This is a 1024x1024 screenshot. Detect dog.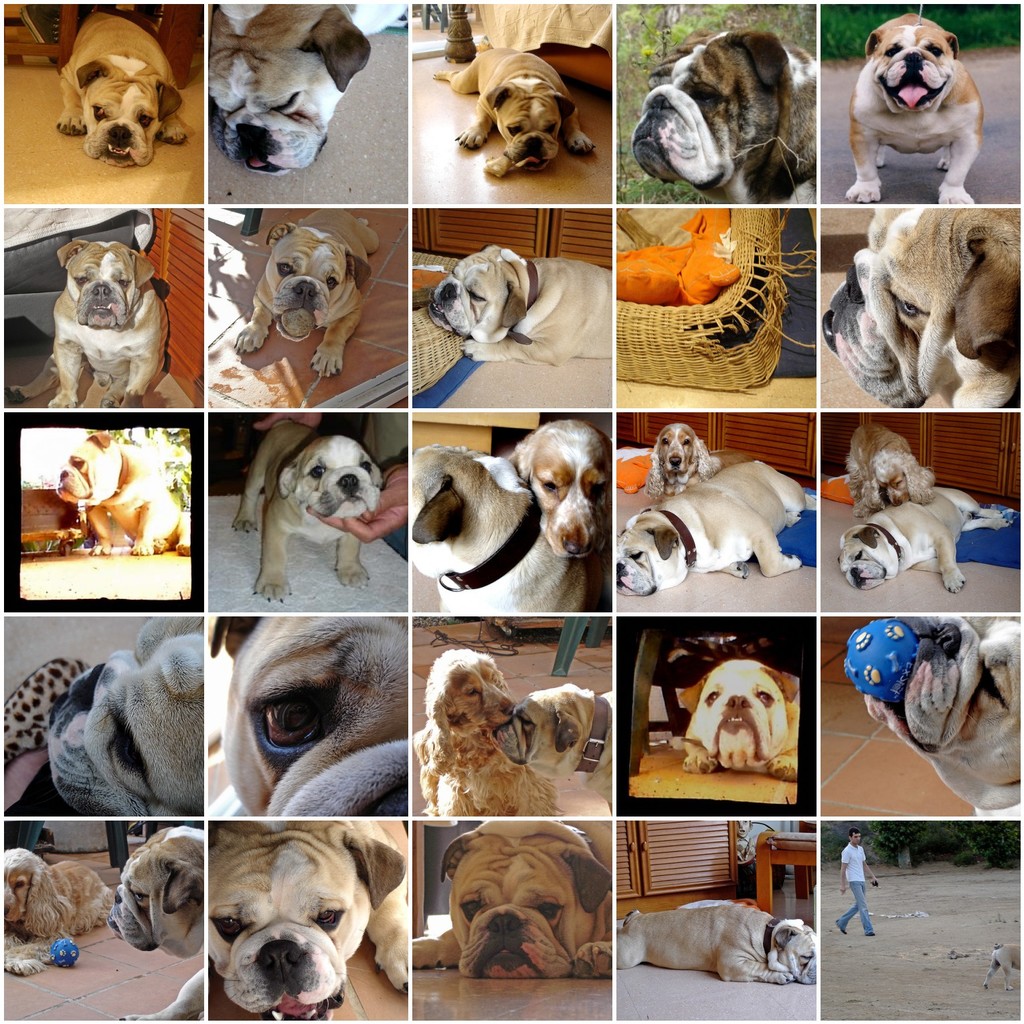
rect(845, 426, 933, 515).
